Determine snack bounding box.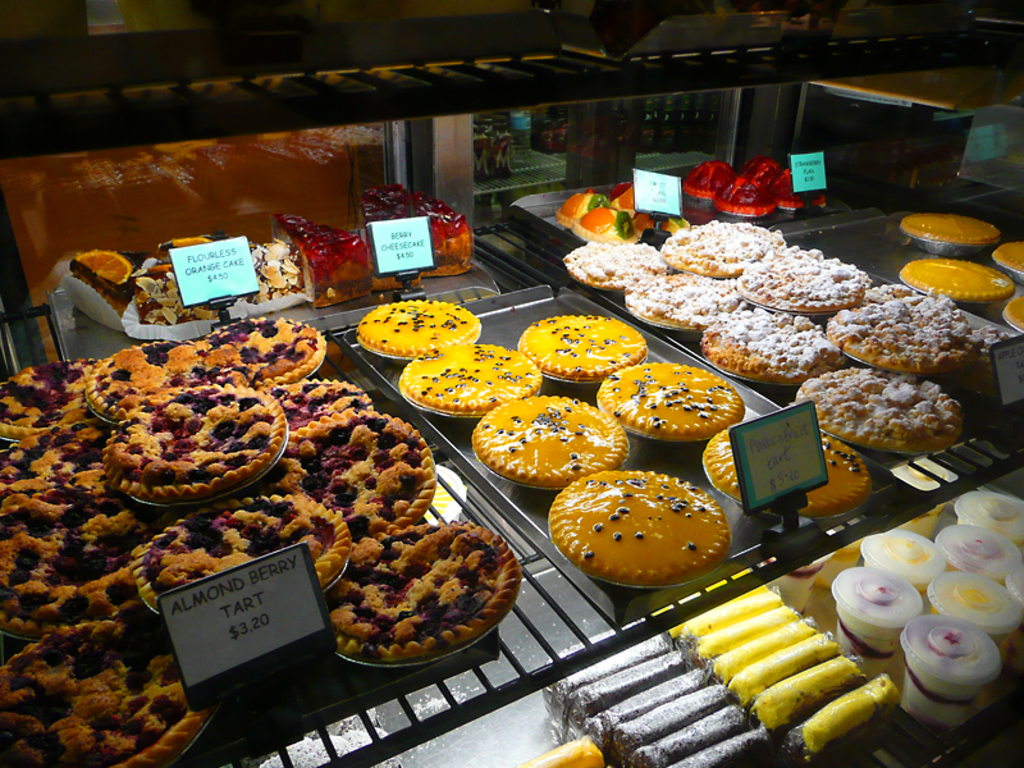
Determined: bbox=(269, 212, 374, 312).
